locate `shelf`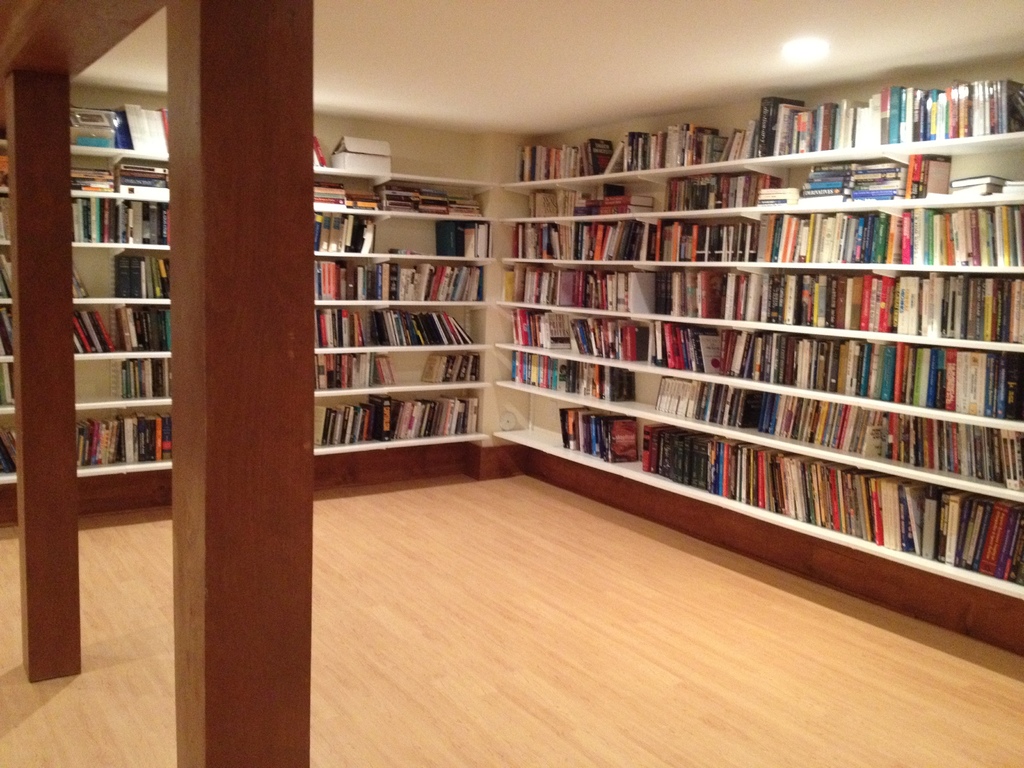
(312,192,488,237)
